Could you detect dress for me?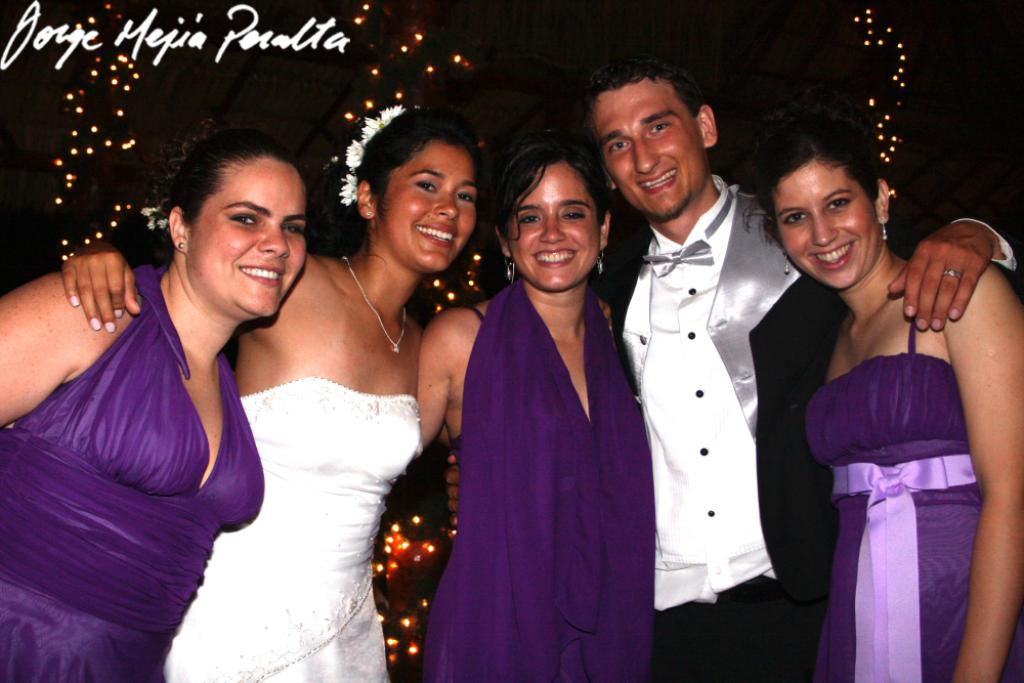
Detection result: (0, 265, 264, 682).
